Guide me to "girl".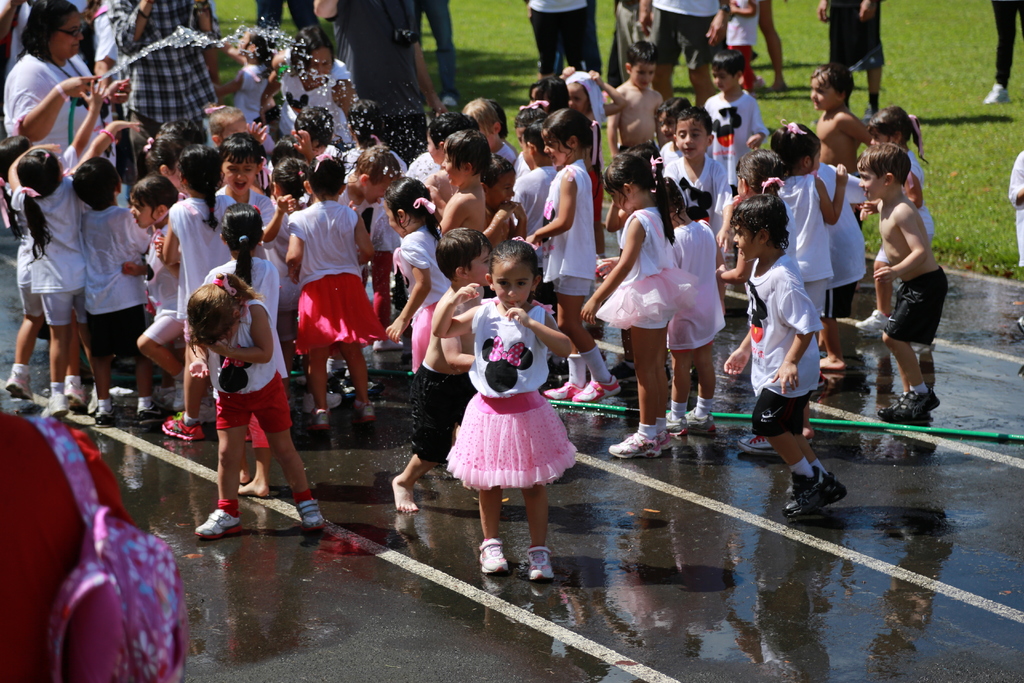
Guidance: 287:156:372:417.
